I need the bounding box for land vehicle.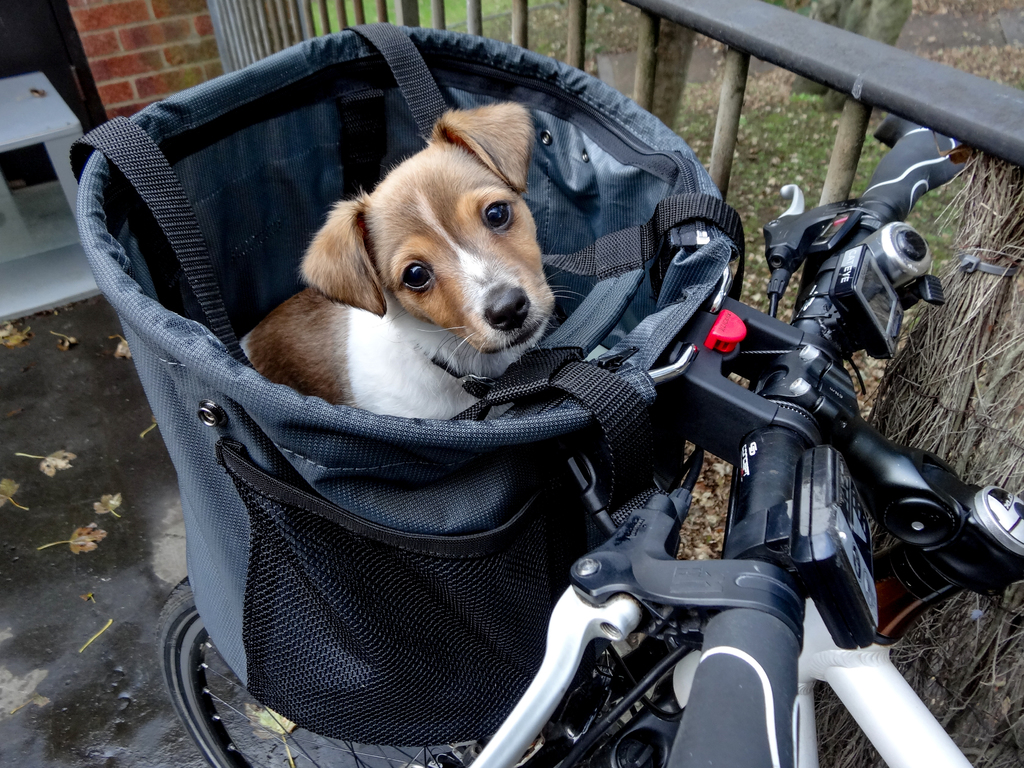
Here it is: 158:111:1023:767.
